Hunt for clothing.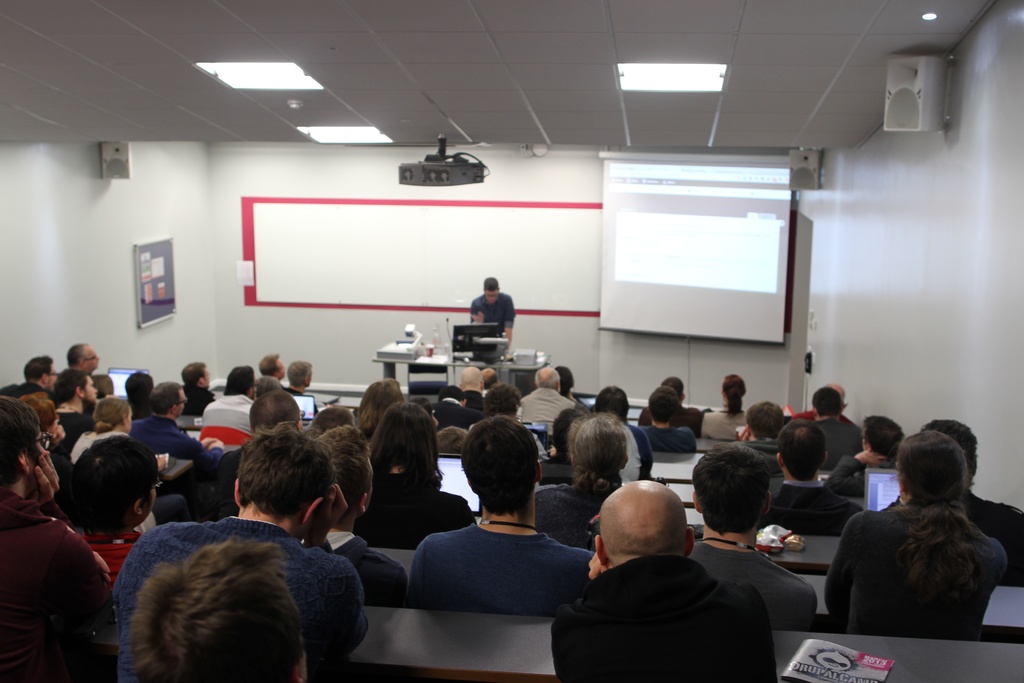
Hunted down at 181 384 211 422.
